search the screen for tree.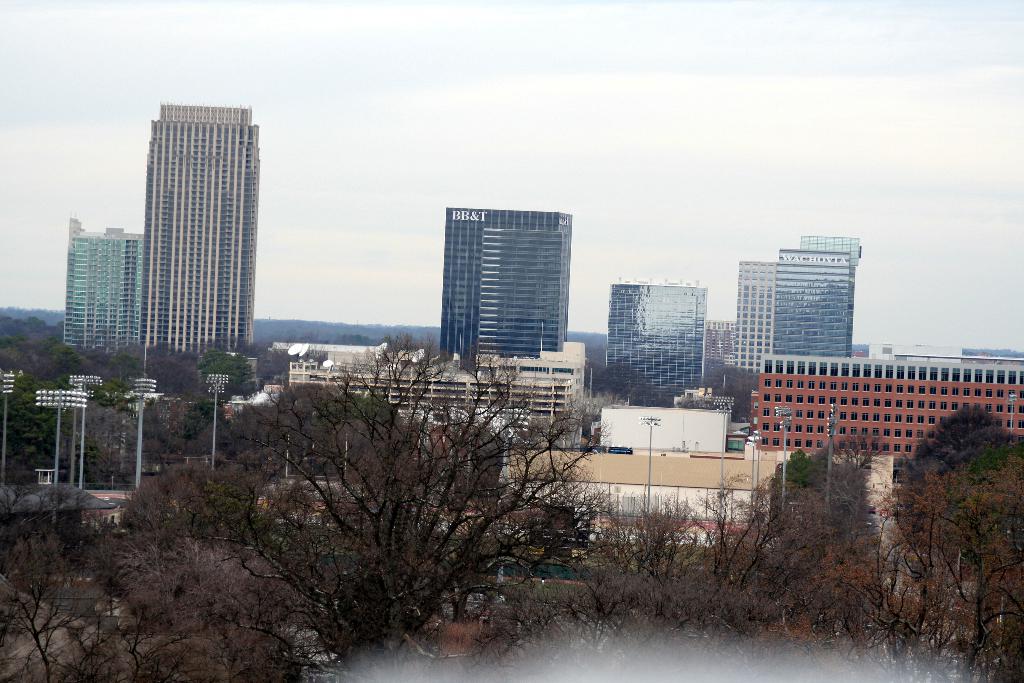
Found at (left=602, top=358, right=644, bottom=393).
